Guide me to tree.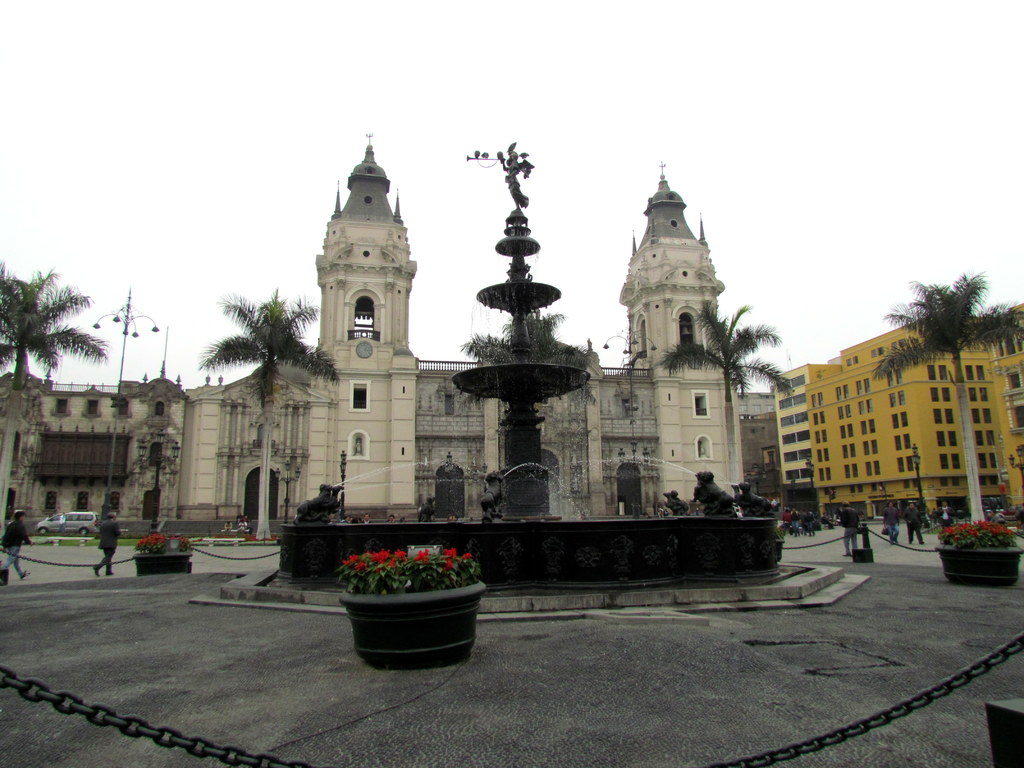
Guidance: region(199, 274, 345, 553).
